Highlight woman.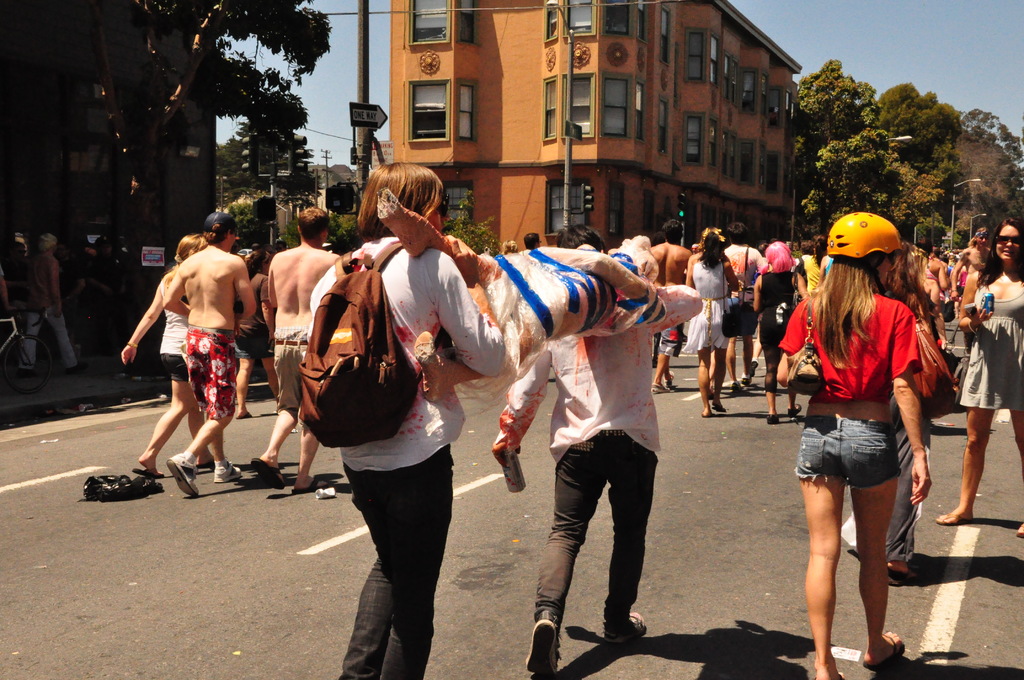
Highlighted region: rect(683, 230, 741, 416).
